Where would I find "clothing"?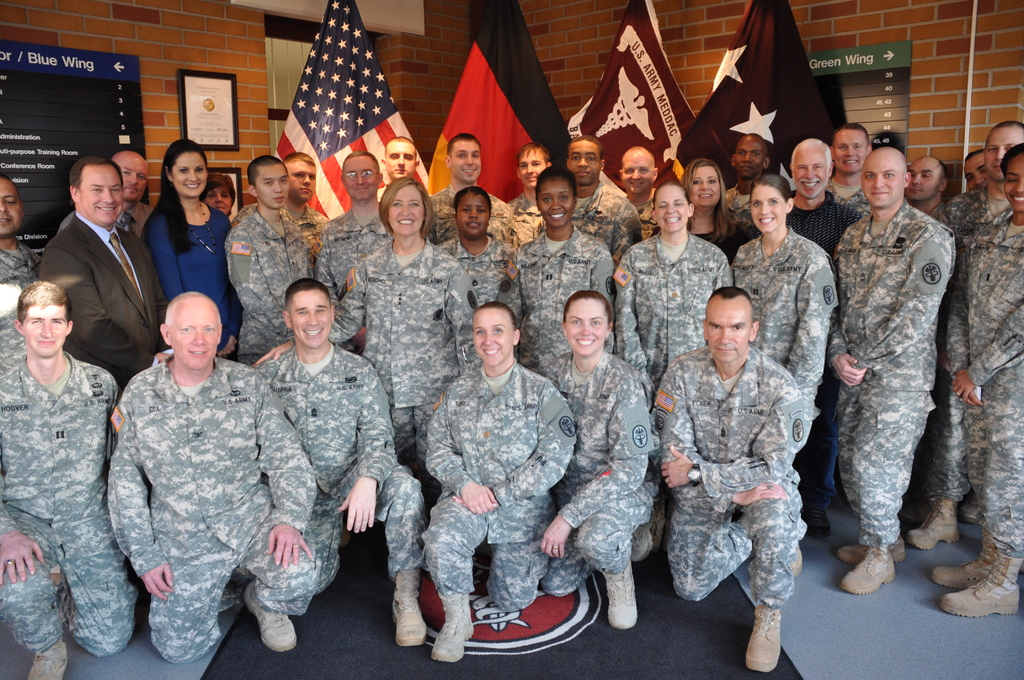
At box=[505, 222, 612, 376].
